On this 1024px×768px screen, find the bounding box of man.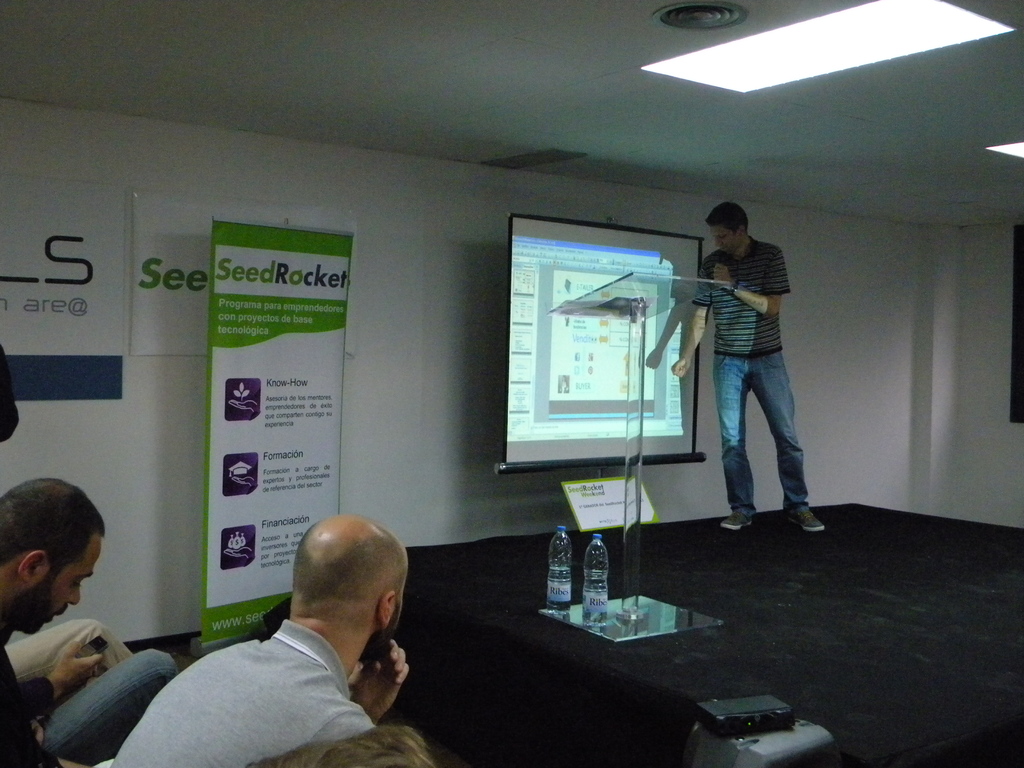
Bounding box: 669,198,824,534.
